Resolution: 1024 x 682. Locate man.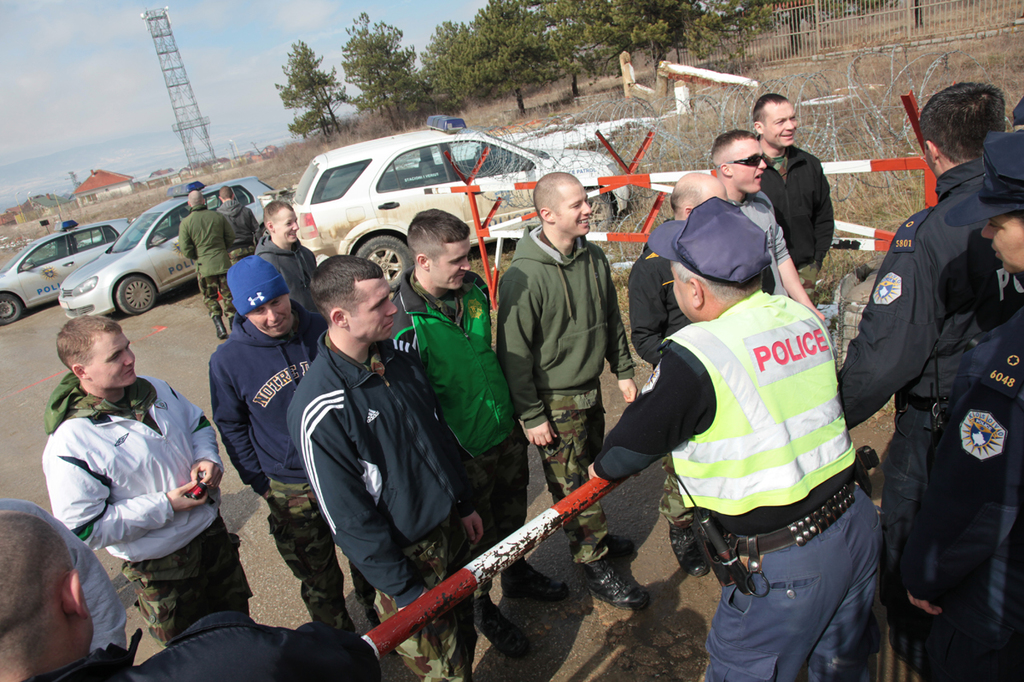
l=253, t=203, r=320, b=318.
